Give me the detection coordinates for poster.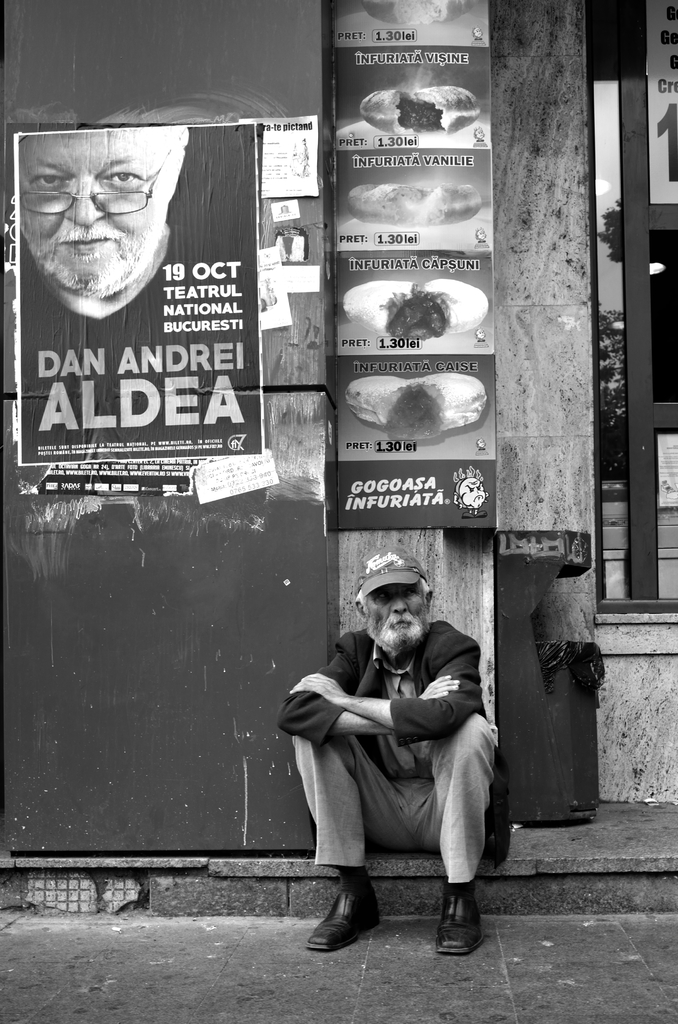
191,449,284,509.
